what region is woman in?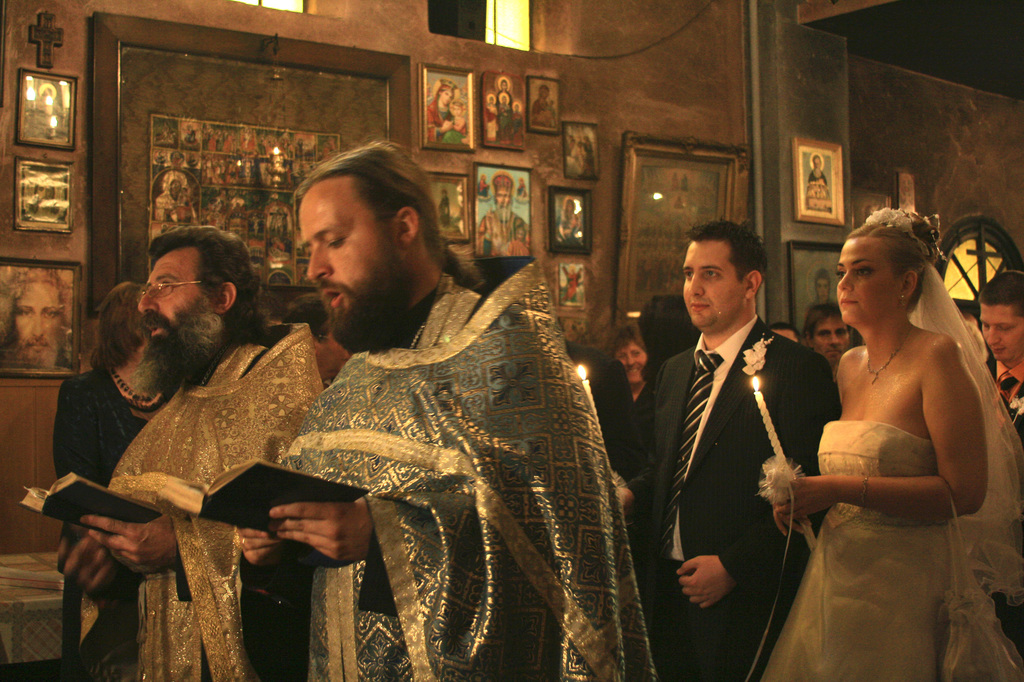
detection(769, 202, 1004, 670).
